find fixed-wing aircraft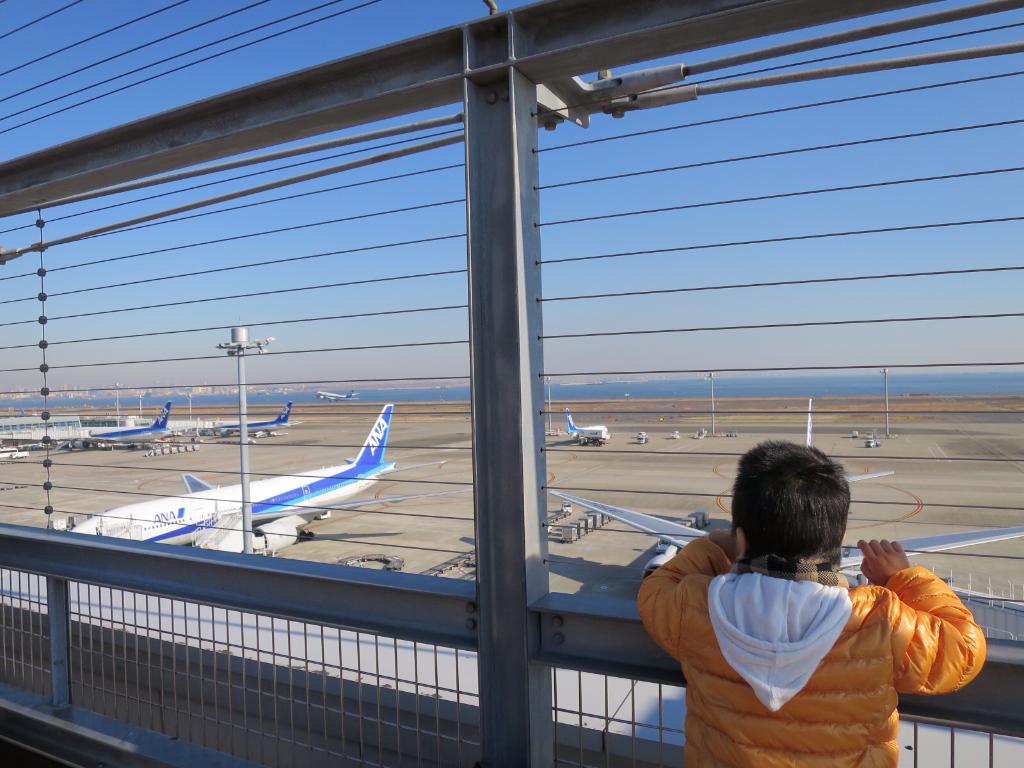
<bbox>567, 410, 614, 447</bbox>
